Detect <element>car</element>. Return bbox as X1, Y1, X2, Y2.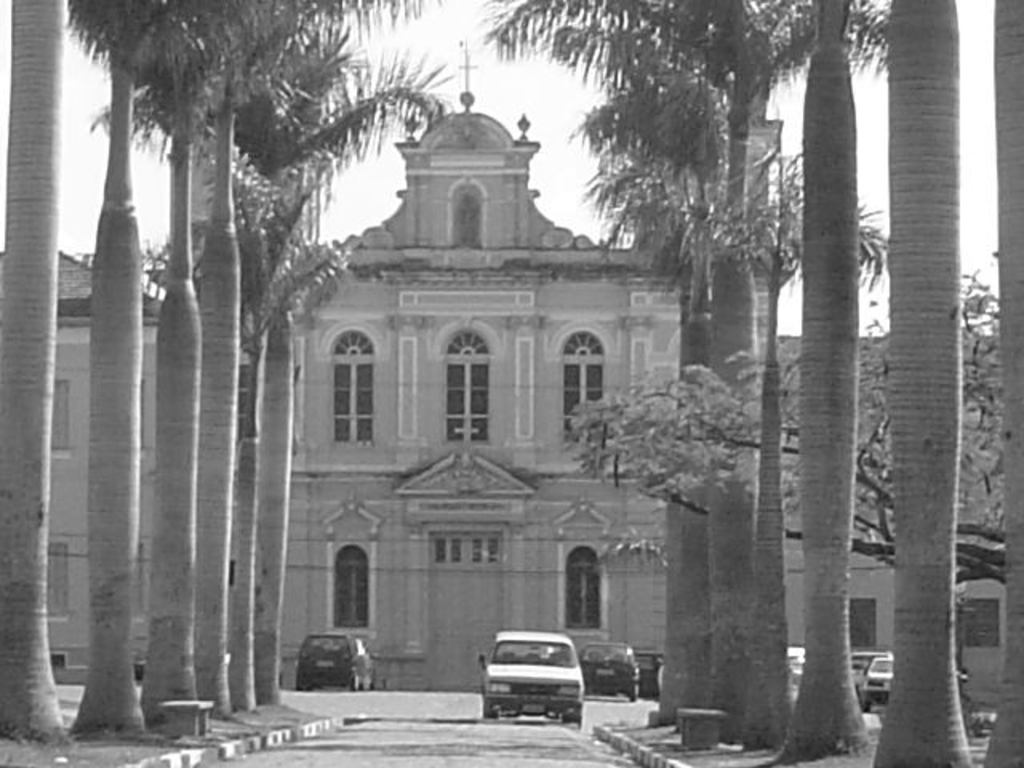
294, 632, 381, 693.
